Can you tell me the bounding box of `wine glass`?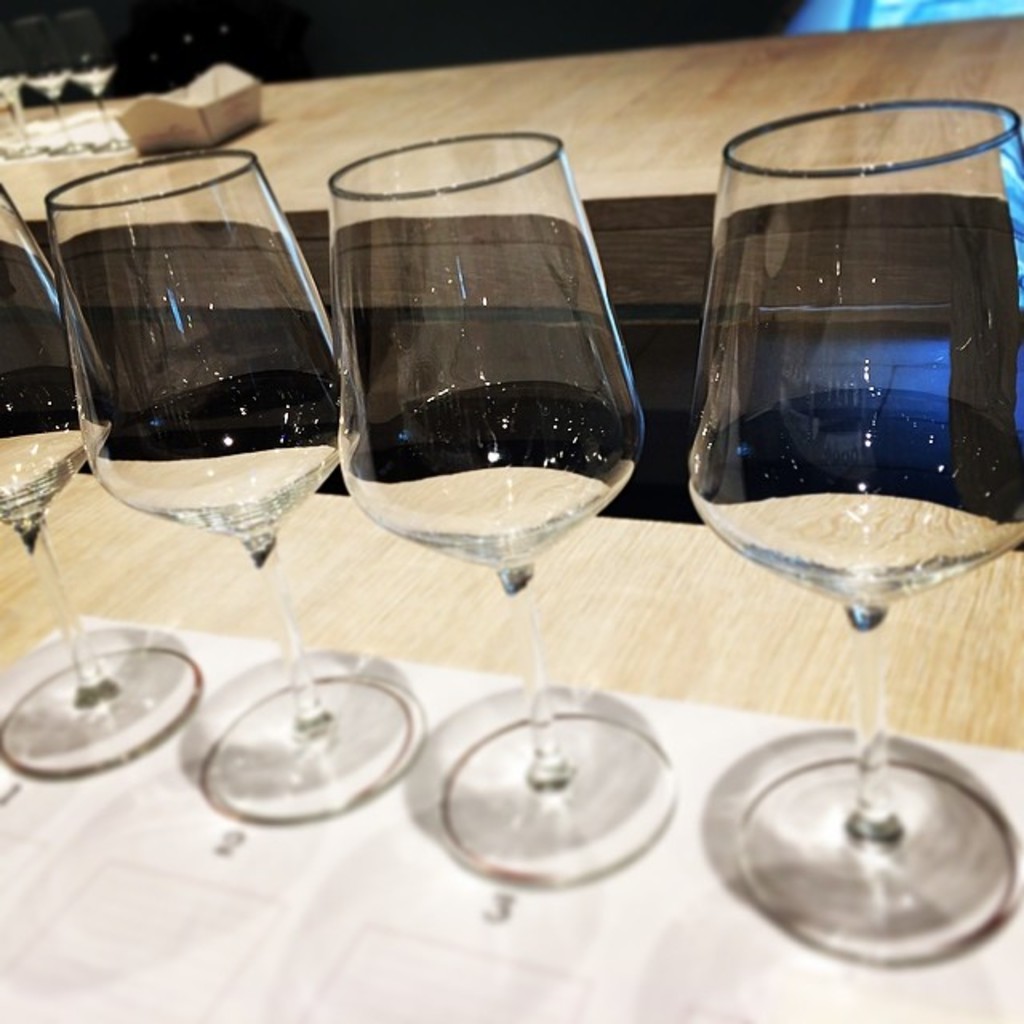
[691,102,1022,957].
